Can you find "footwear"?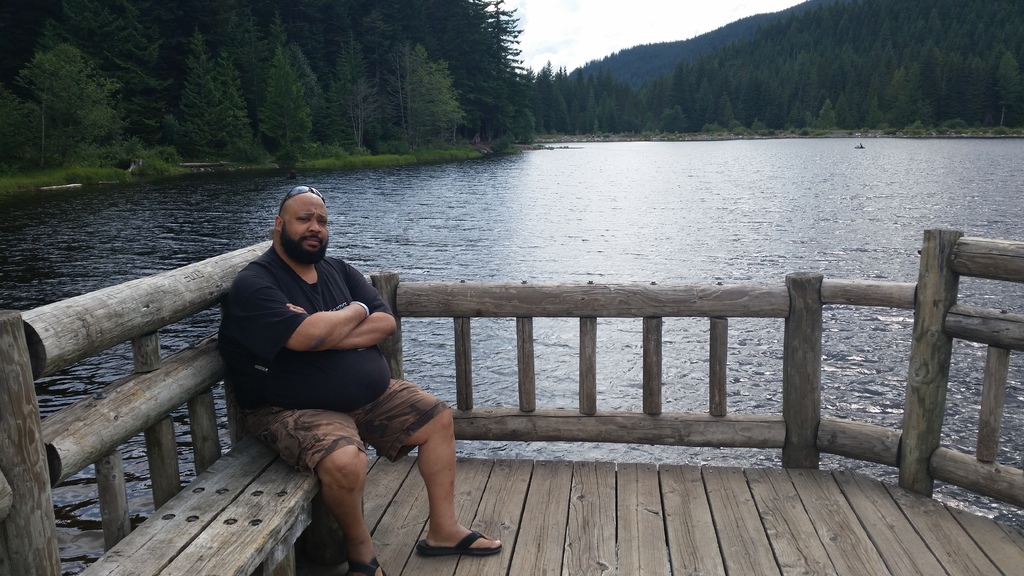
Yes, bounding box: <region>344, 554, 392, 575</region>.
